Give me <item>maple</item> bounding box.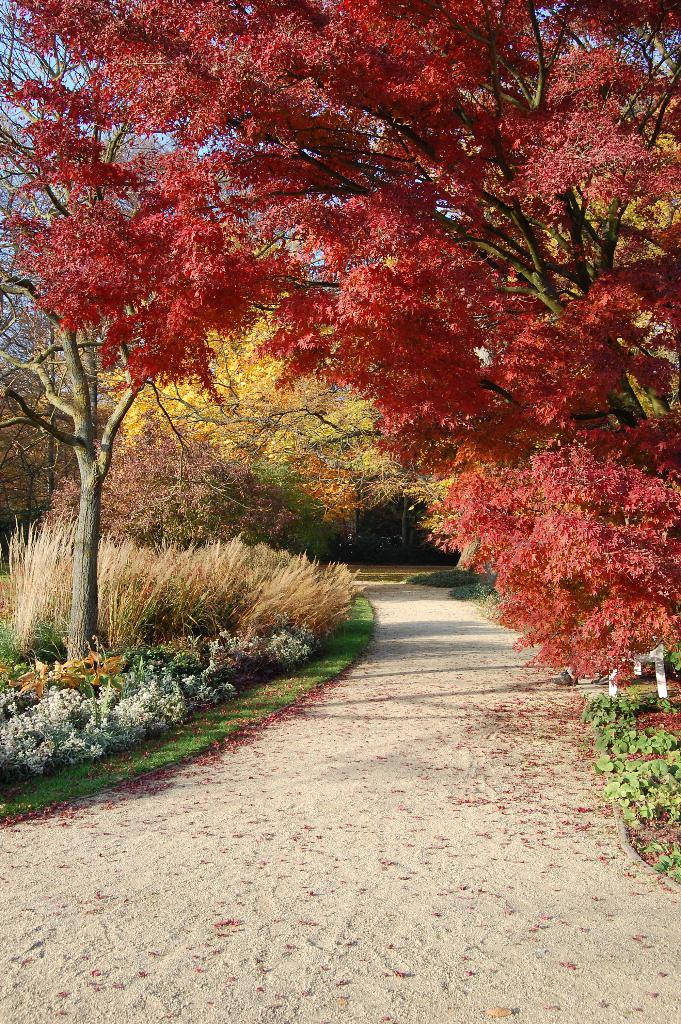
0,138,256,673.
